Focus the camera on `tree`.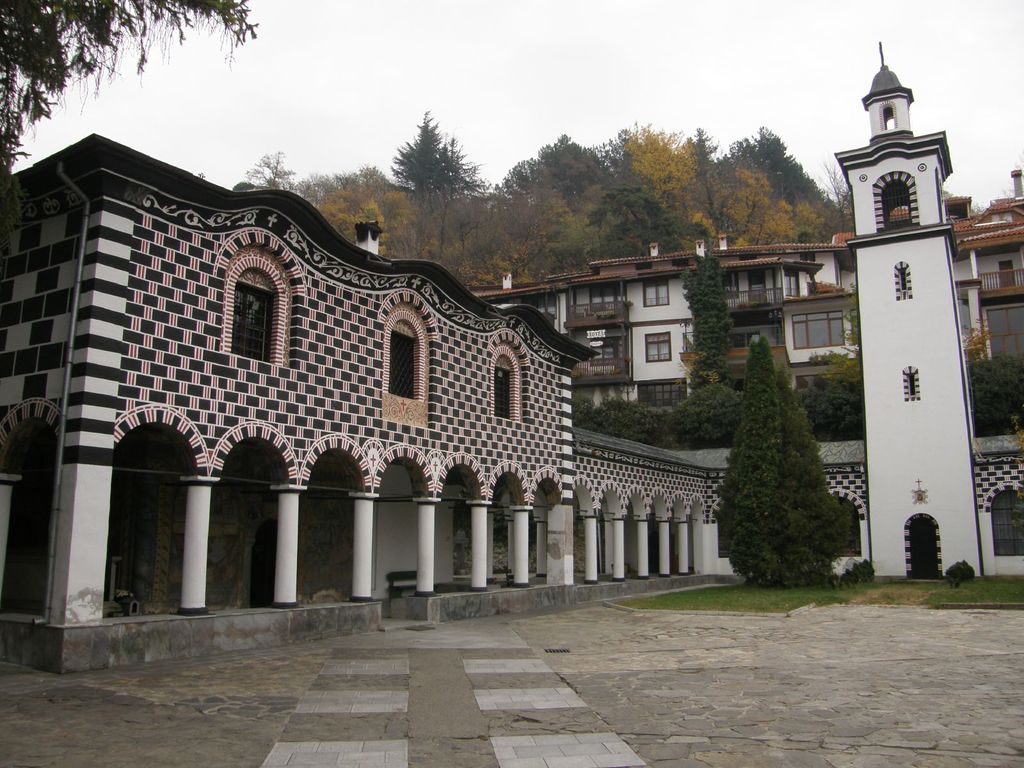
Focus region: (x1=387, y1=109, x2=480, y2=257).
